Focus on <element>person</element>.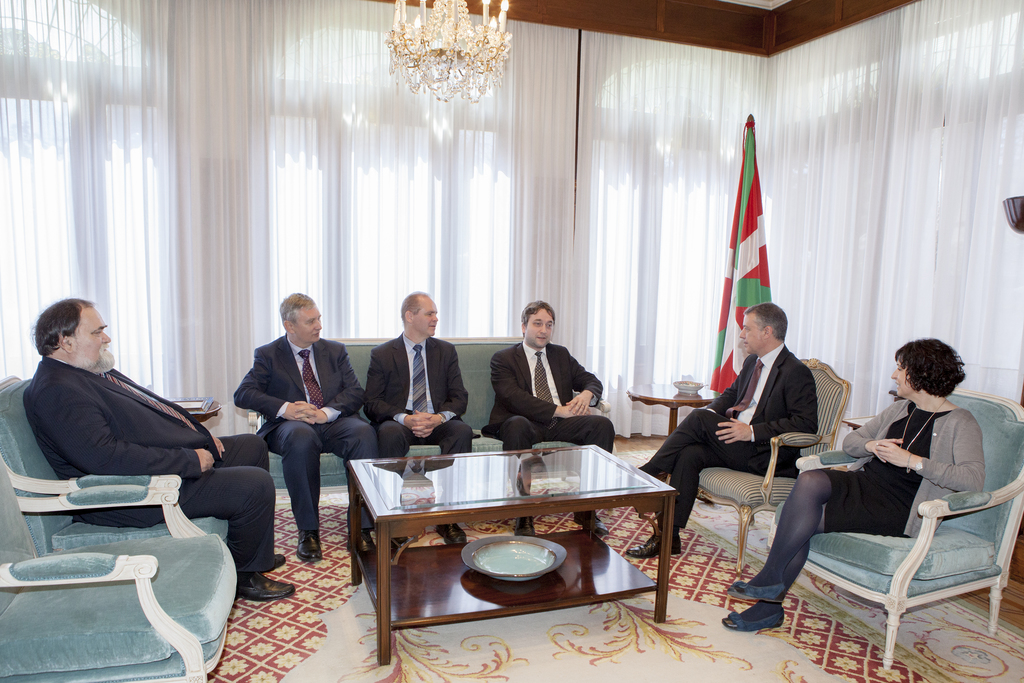
Focused at 721:336:987:633.
